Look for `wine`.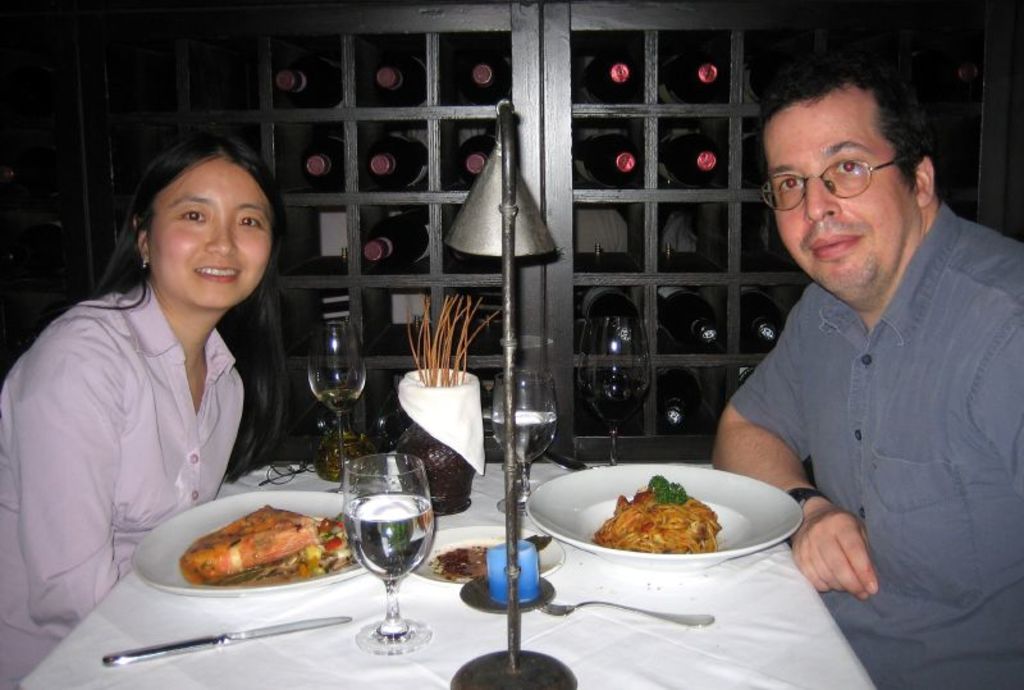
Found: Rect(271, 50, 349, 111).
